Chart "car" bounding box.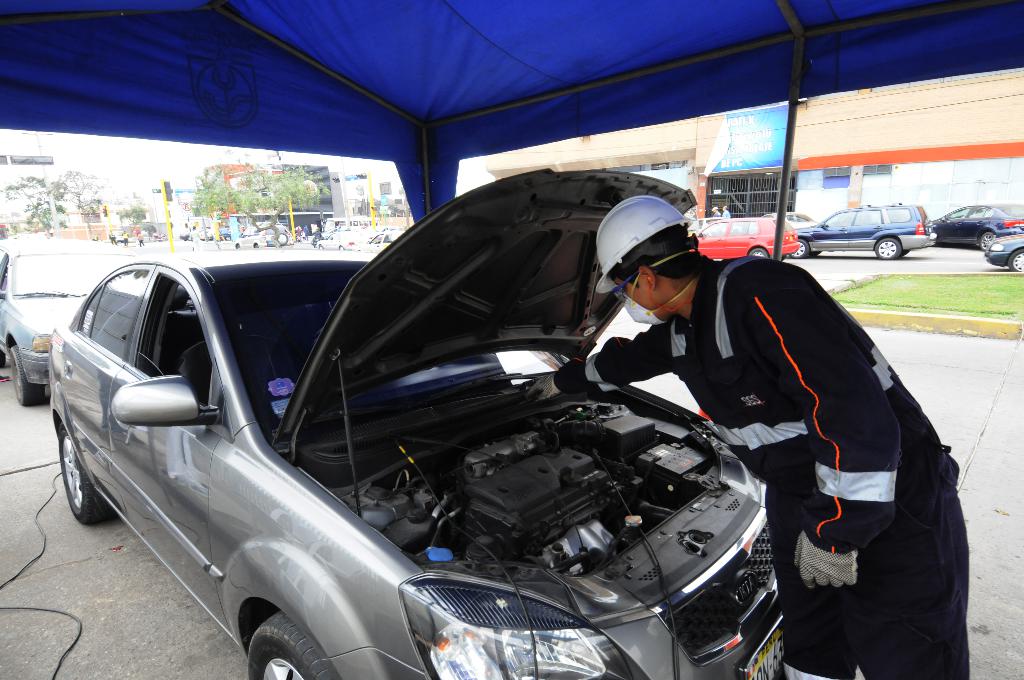
Charted: x1=0 y1=234 x2=137 y2=406.
